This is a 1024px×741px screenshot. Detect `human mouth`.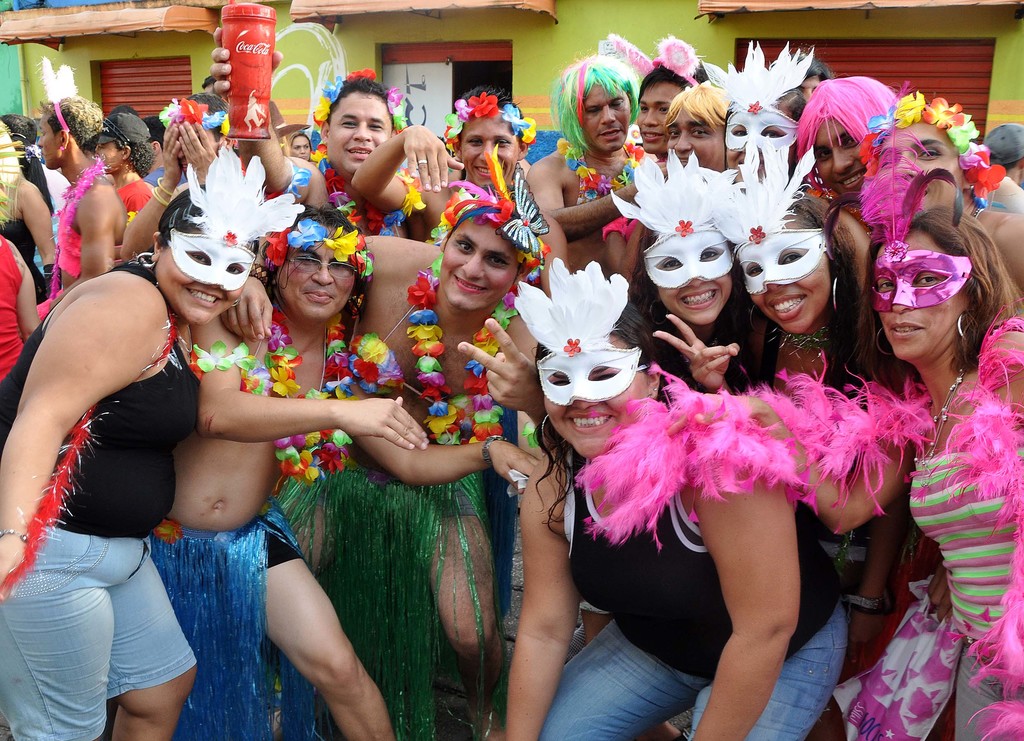
<box>347,145,376,162</box>.
